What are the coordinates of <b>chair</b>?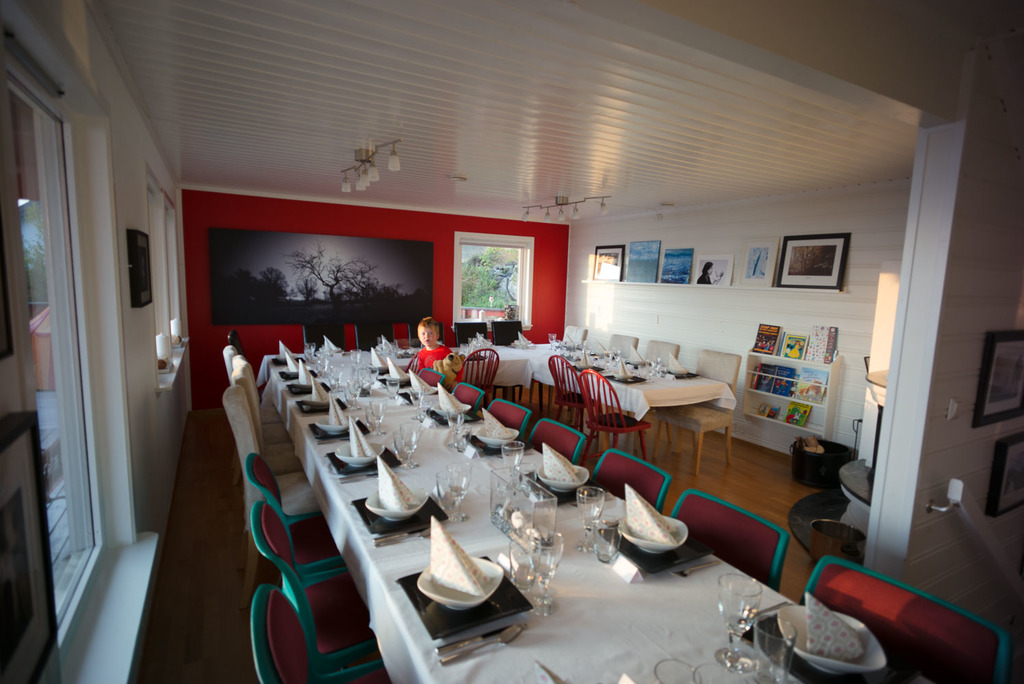
box=[354, 324, 394, 347].
